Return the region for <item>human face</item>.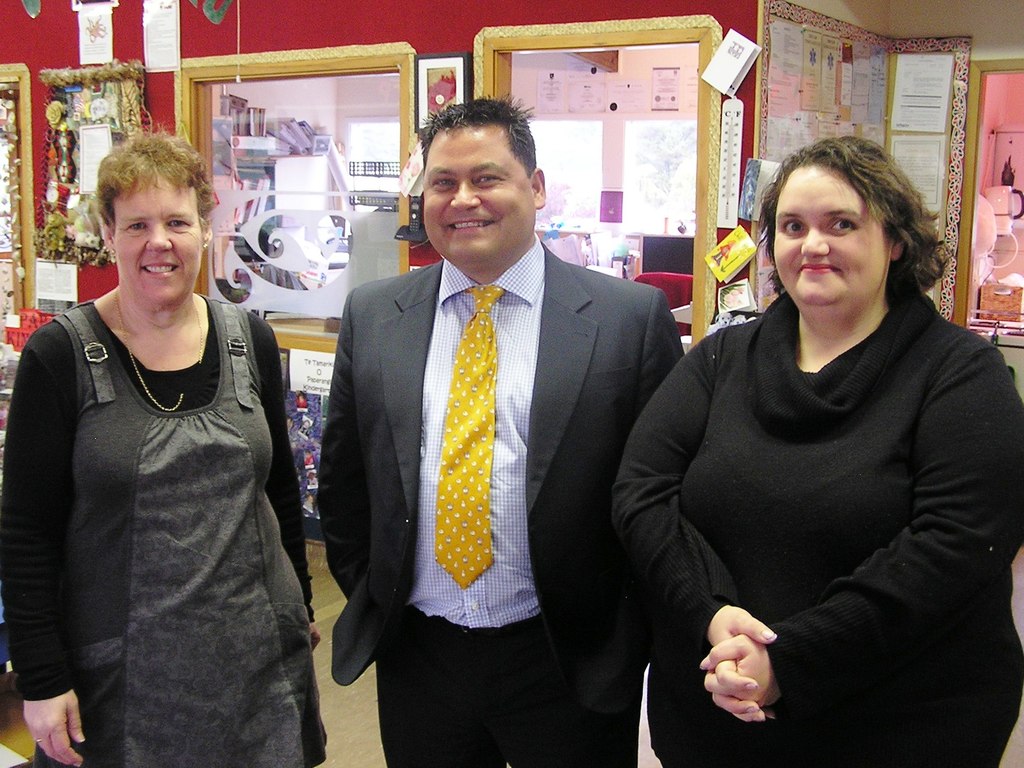
[115,168,200,309].
